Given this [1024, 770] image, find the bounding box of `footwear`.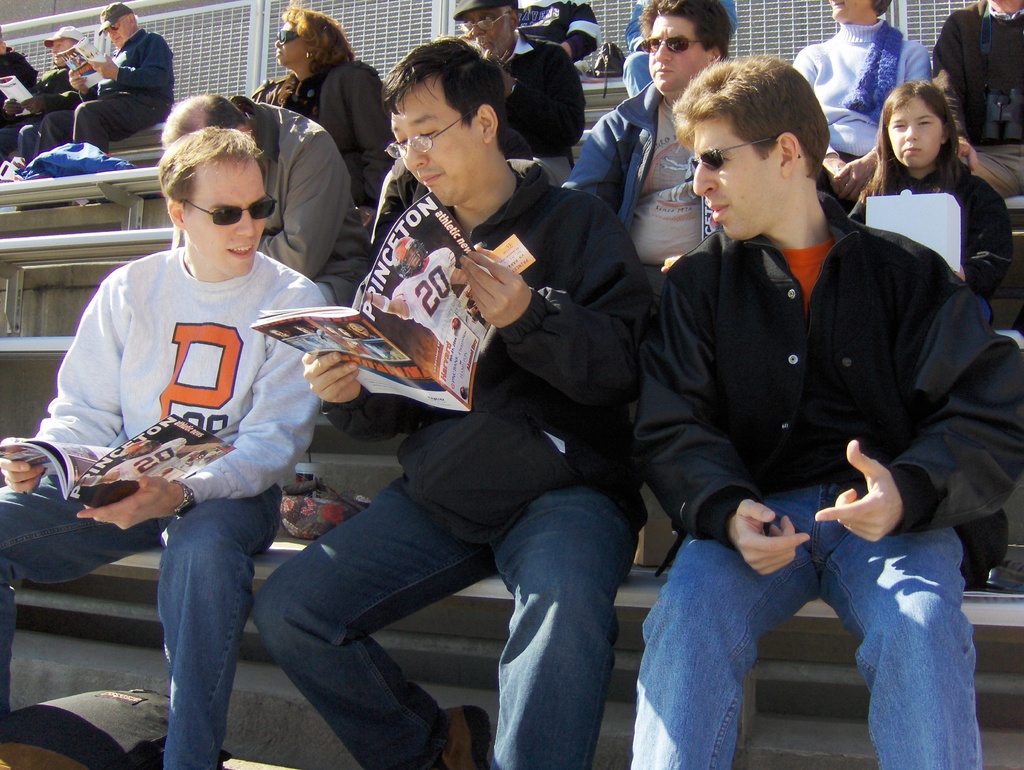
<bbox>443, 705, 491, 769</bbox>.
